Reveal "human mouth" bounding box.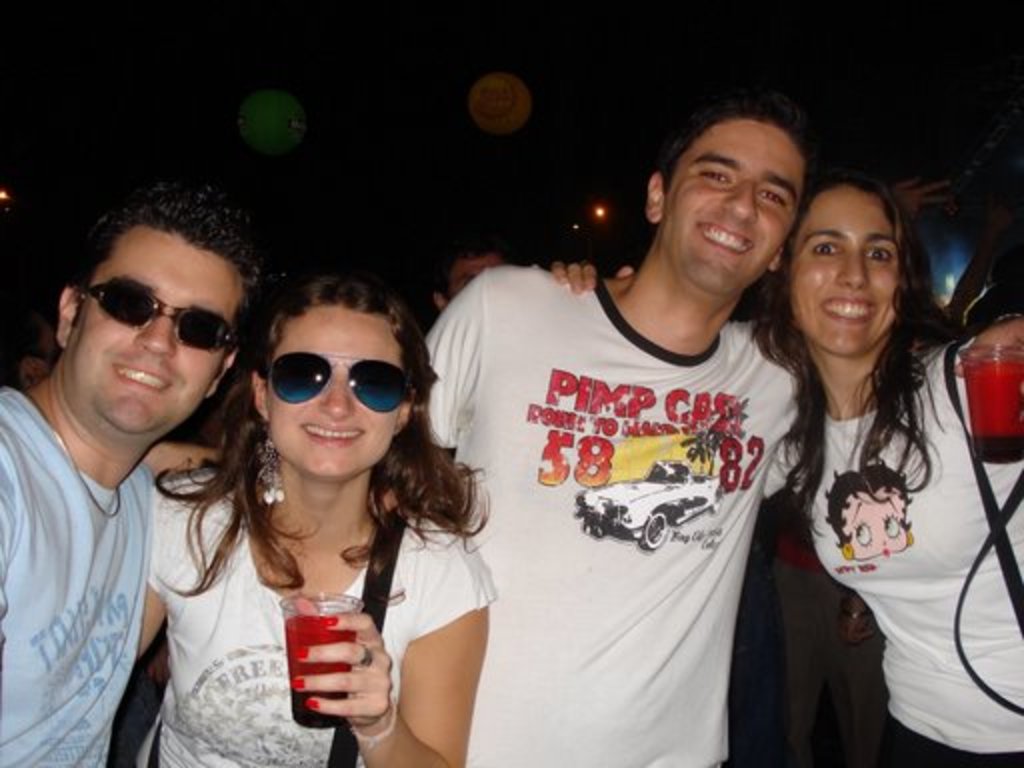
Revealed: Rect(300, 418, 366, 444).
